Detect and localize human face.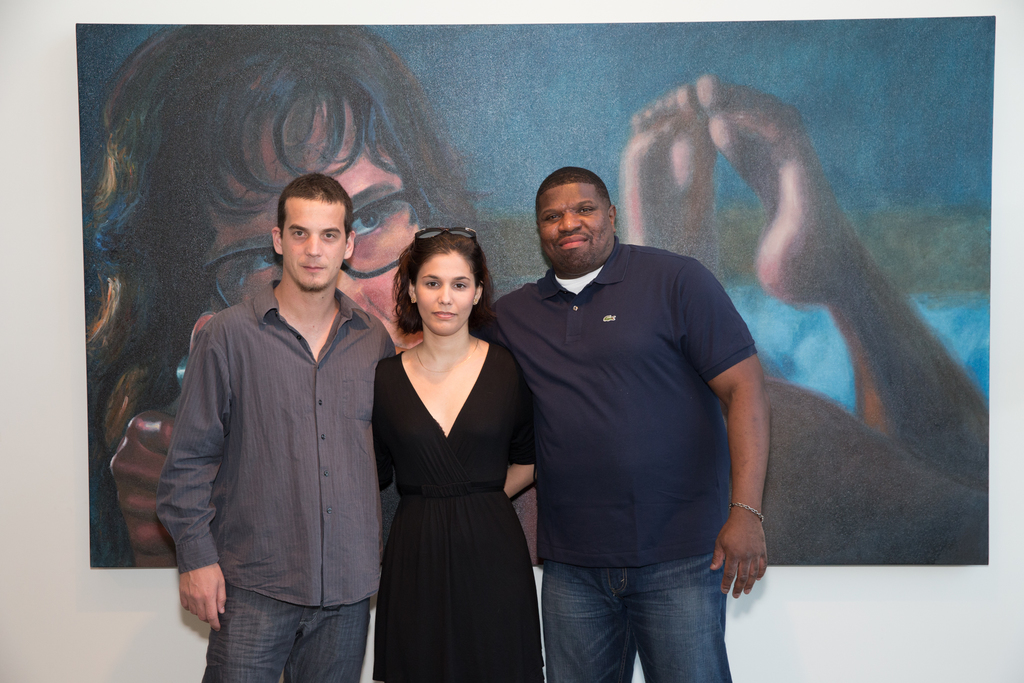
Localized at [left=413, top=249, right=473, bottom=336].
